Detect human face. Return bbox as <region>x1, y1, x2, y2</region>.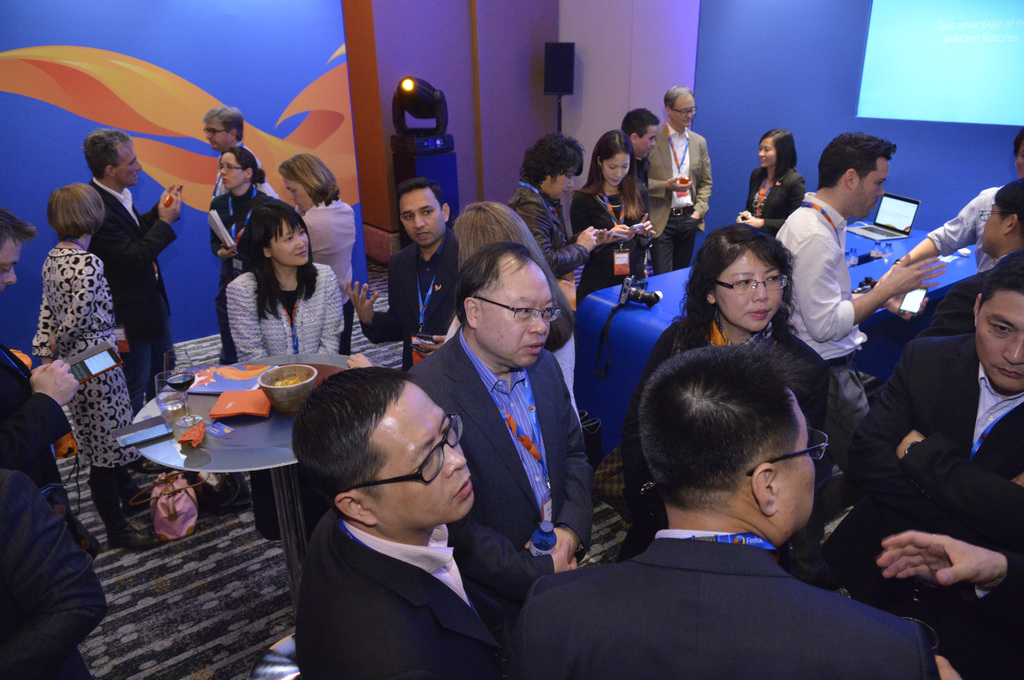
<region>602, 154, 630, 188</region>.
